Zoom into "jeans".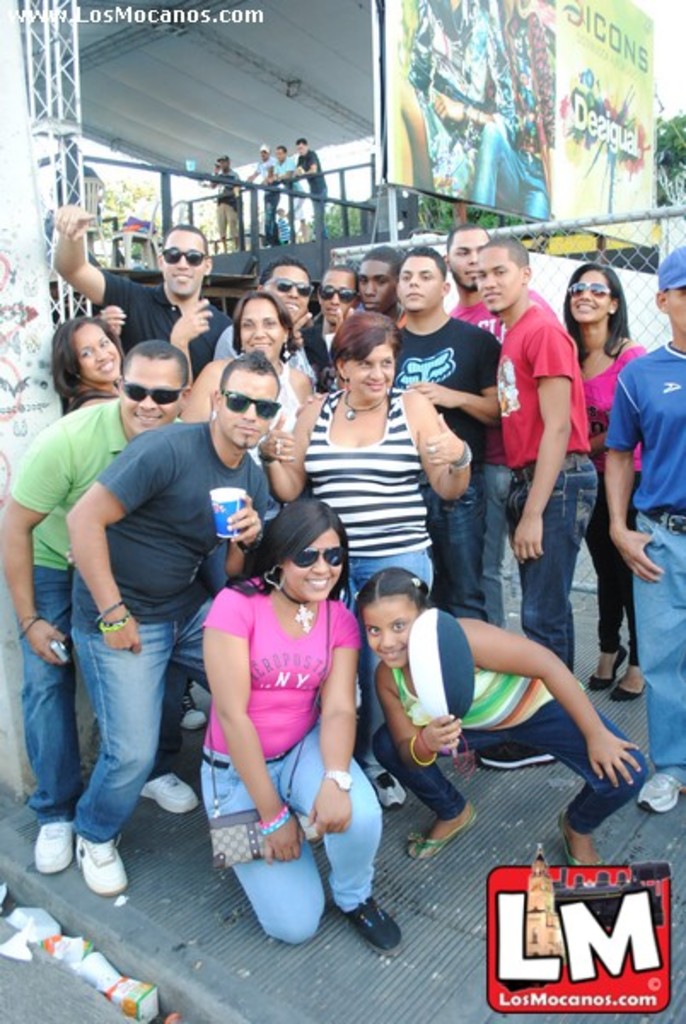
Zoom target: (left=5, top=579, right=80, bottom=816).
